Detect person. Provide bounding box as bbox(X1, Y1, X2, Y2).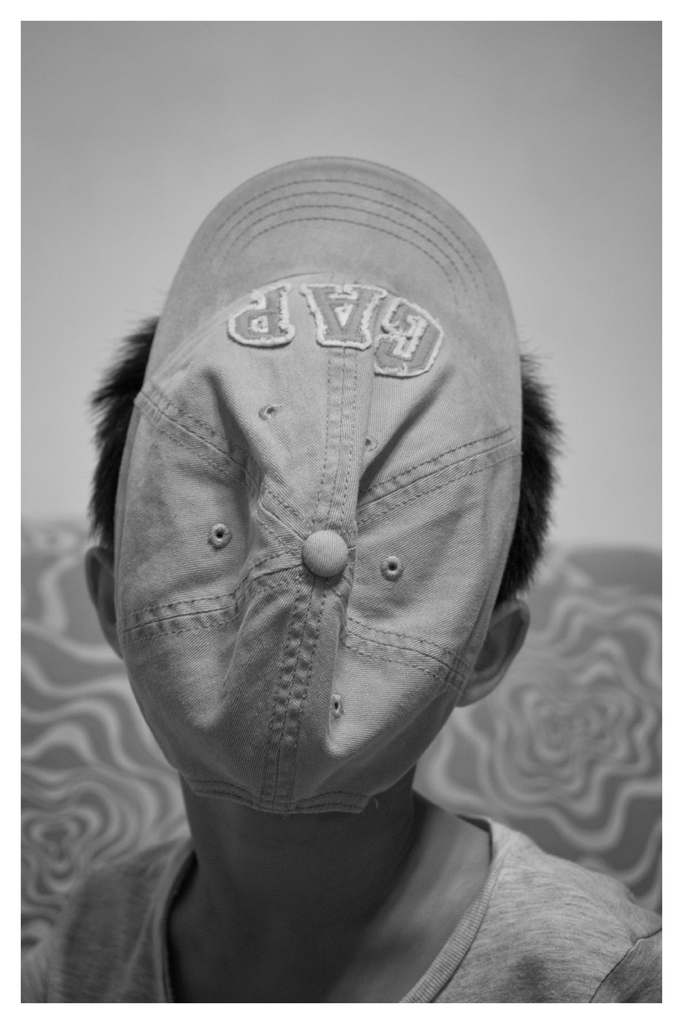
bbox(18, 271, 662, 1004).
